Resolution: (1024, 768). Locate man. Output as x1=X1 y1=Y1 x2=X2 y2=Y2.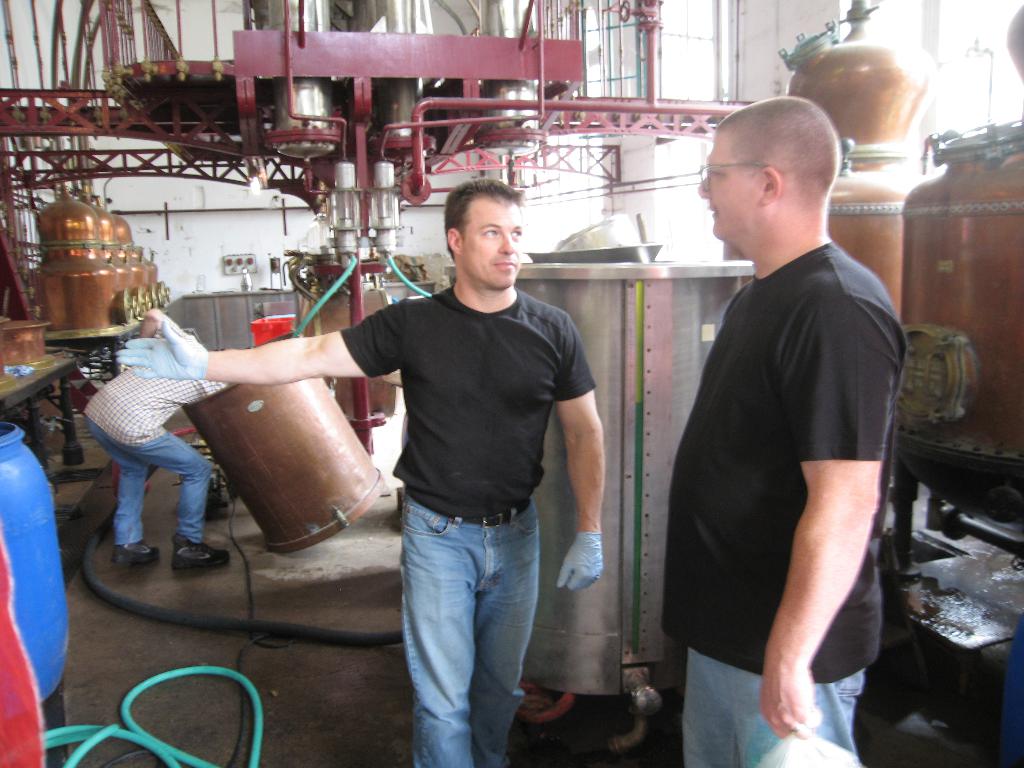
x1=83 y1=341 x2=234 y2=569.
